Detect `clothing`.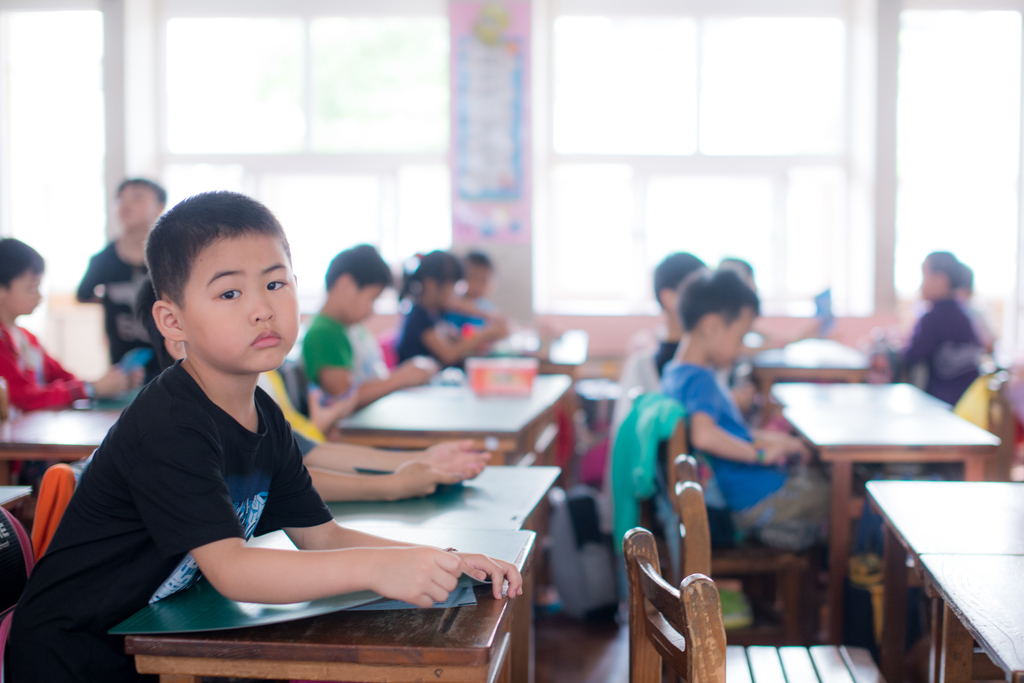
Detected at locate(401, 301, 479, 373).
